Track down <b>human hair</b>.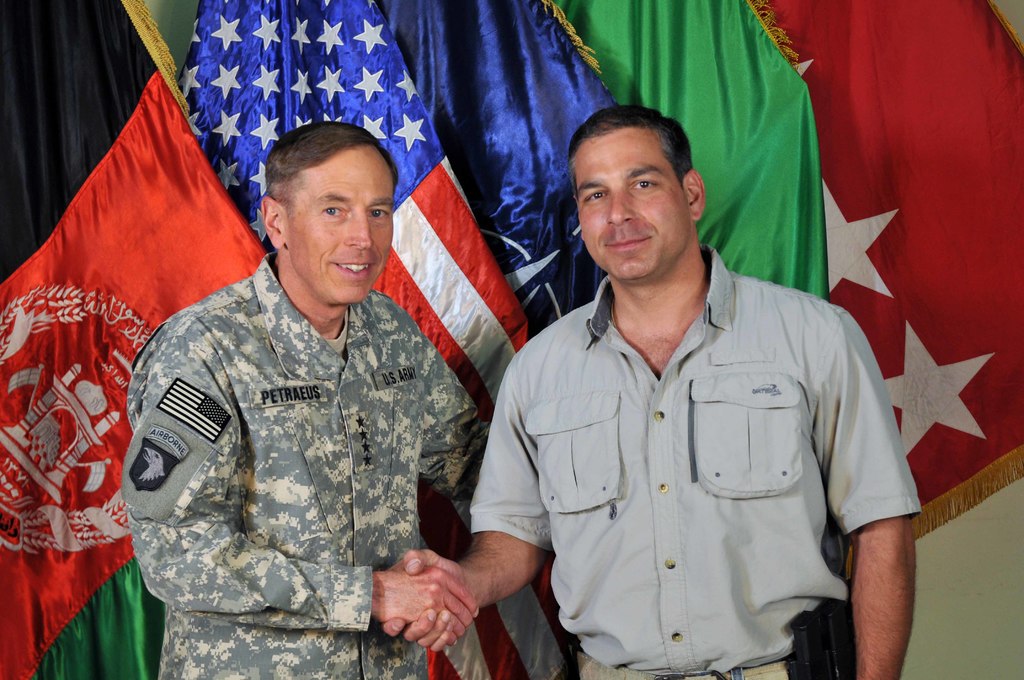
Tracked to box=[566, 103, 695, 200].
